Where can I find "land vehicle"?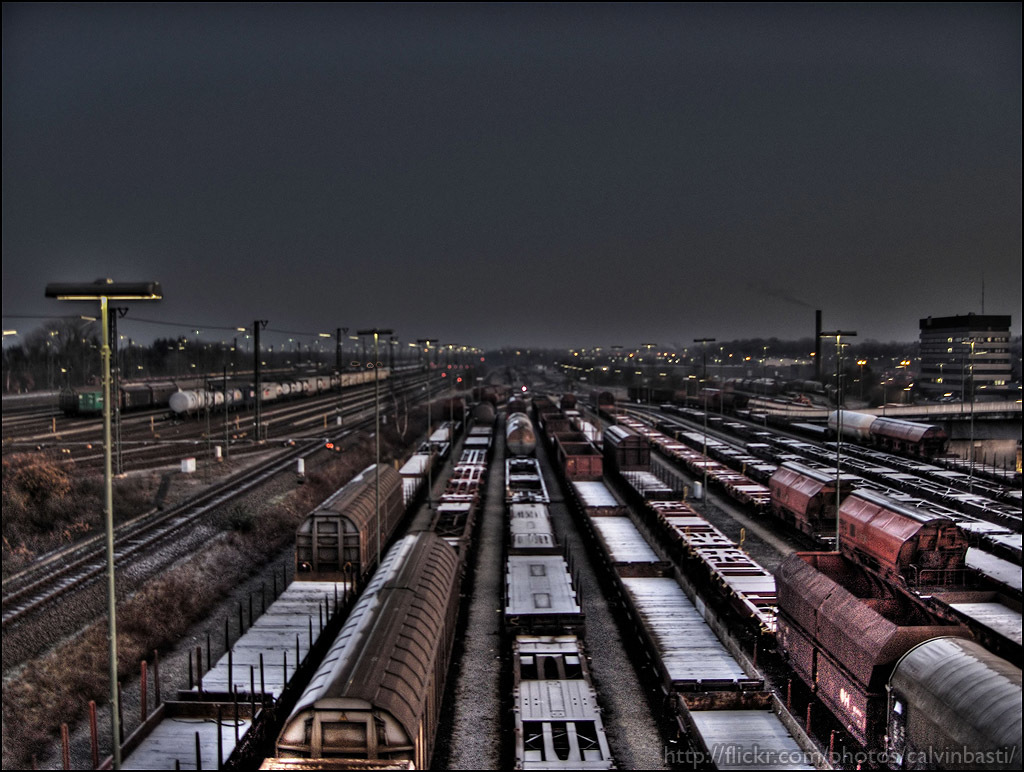
You can find it at <region>848, 441, 1023, 513</region>.
